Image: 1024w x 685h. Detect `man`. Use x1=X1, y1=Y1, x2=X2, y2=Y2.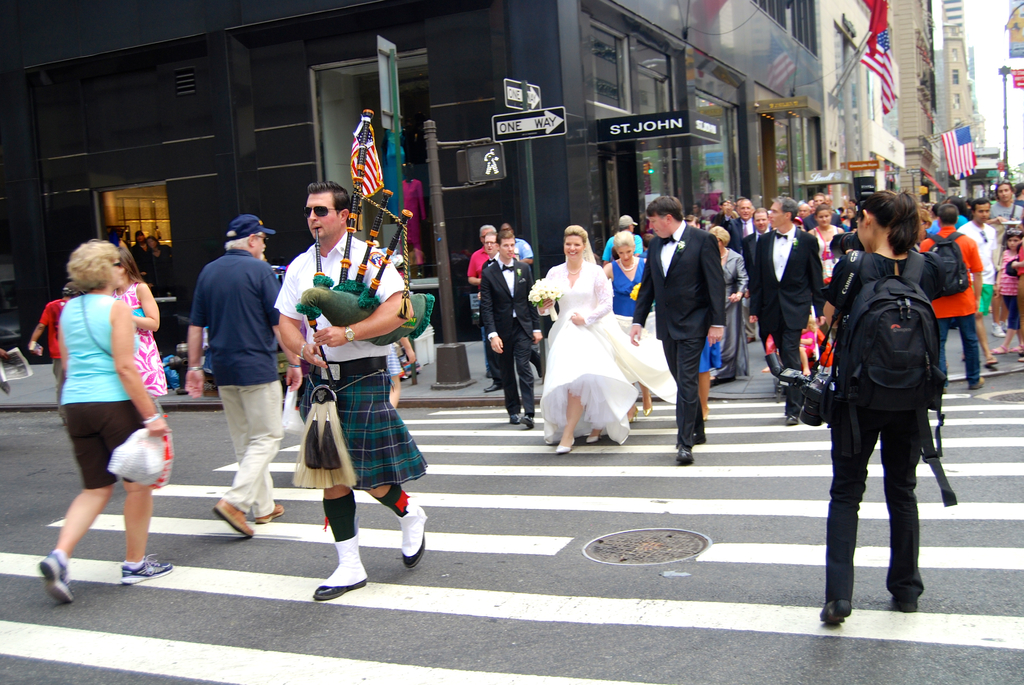
x1=489, y1=230, x2=534, y2=428.
